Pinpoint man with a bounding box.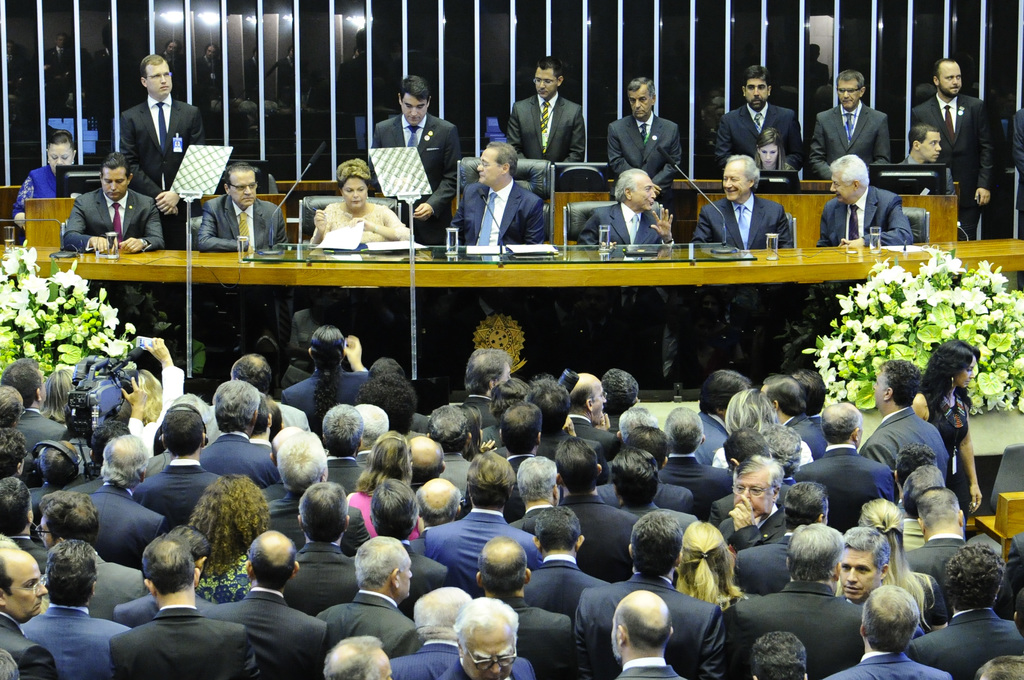
Rect(0, 541, 64, 679).
